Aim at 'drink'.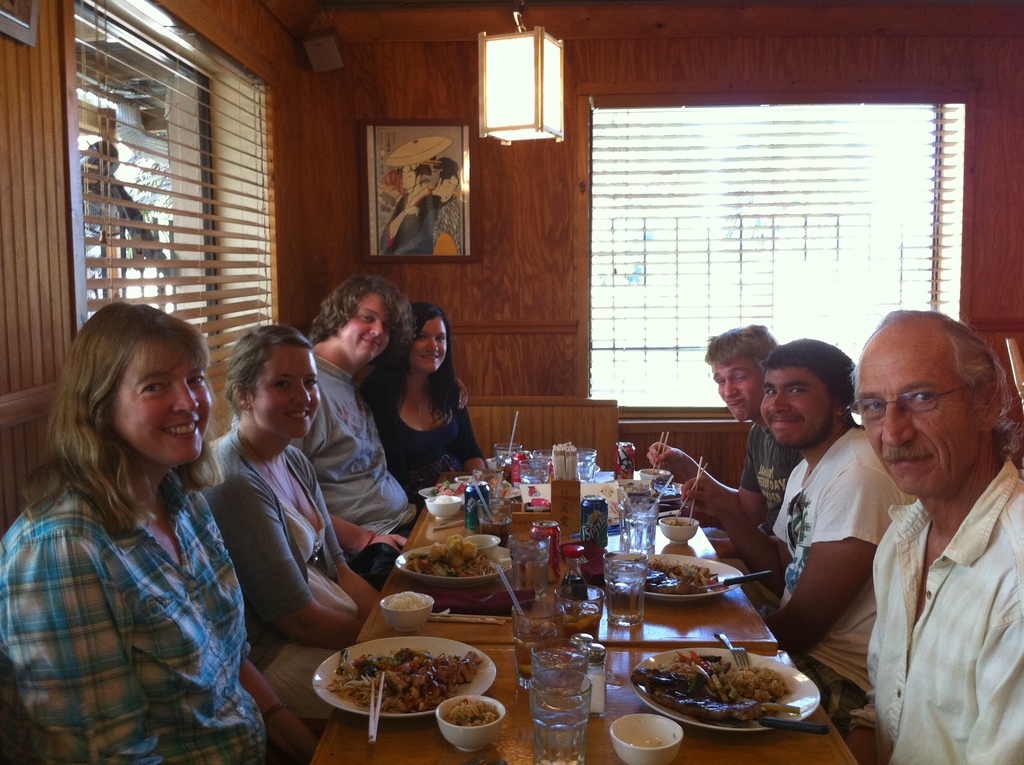
Aimed at x1=512, y1=595, x2=568, y2=686.
